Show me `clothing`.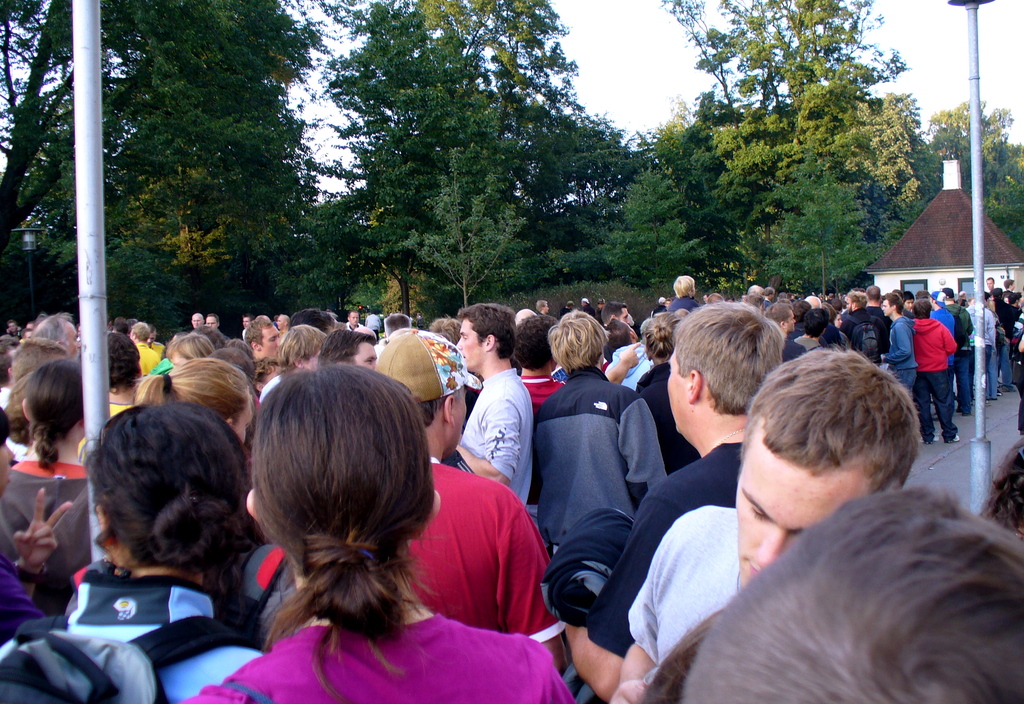
`clothing` is here: crop(963, 298, 989, 378).
